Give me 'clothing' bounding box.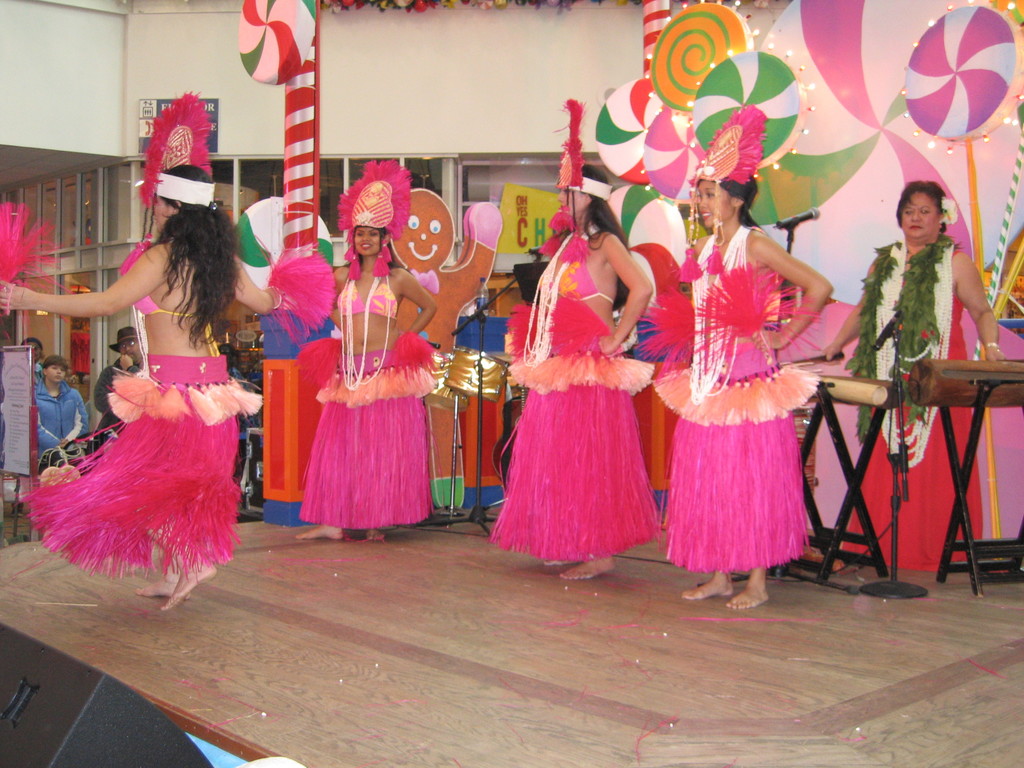
left=337, top=268, right=393, bottom=316.
